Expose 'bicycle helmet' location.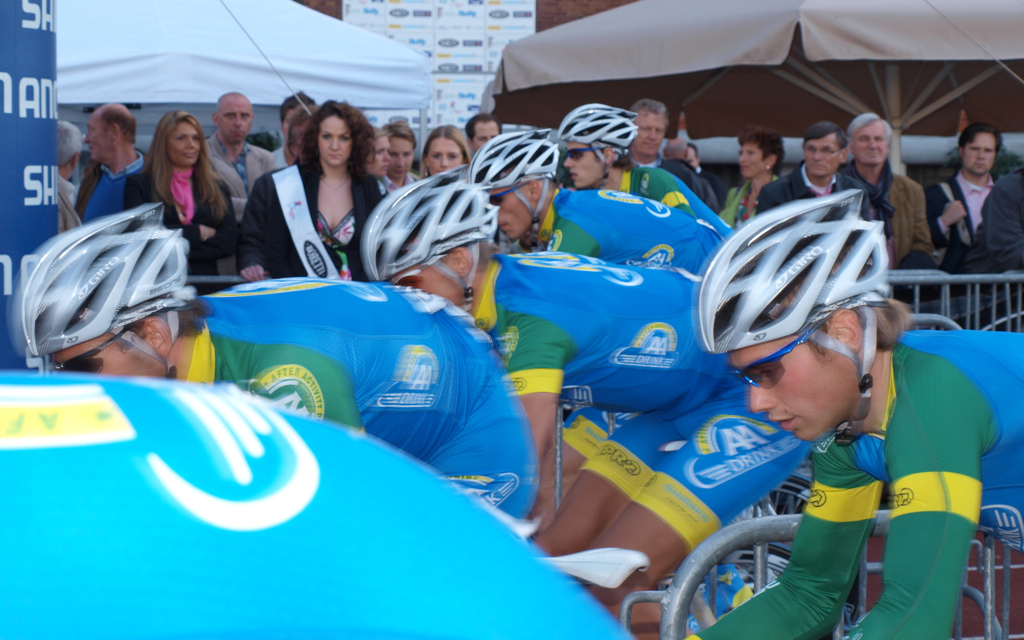
Exposed at select_region(556, 103, 639, 183).
